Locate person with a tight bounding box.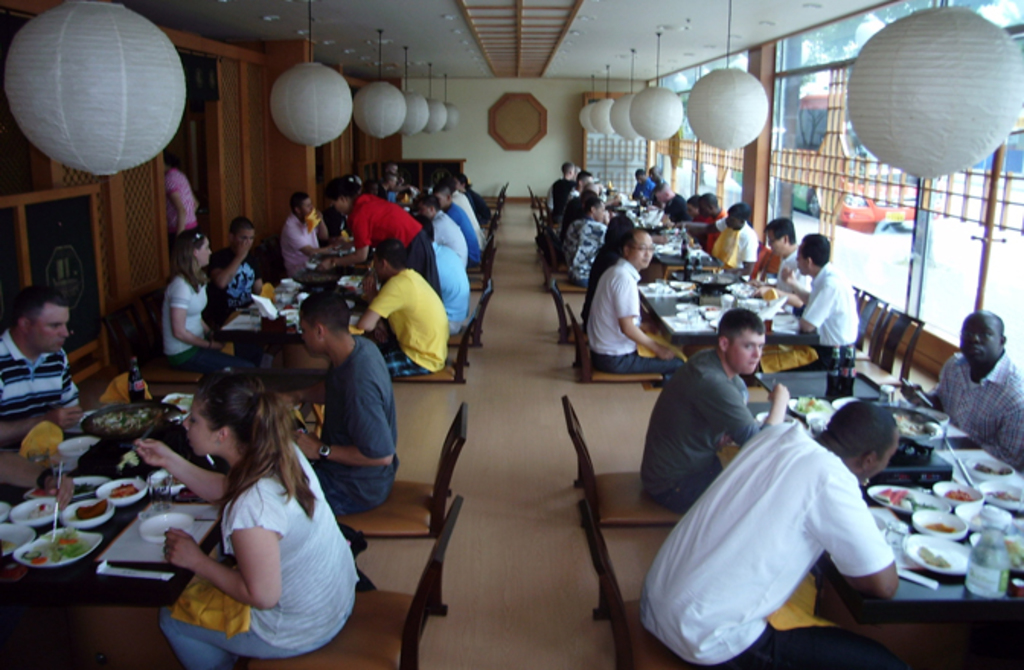
rect(277, 192, 334, 282).
